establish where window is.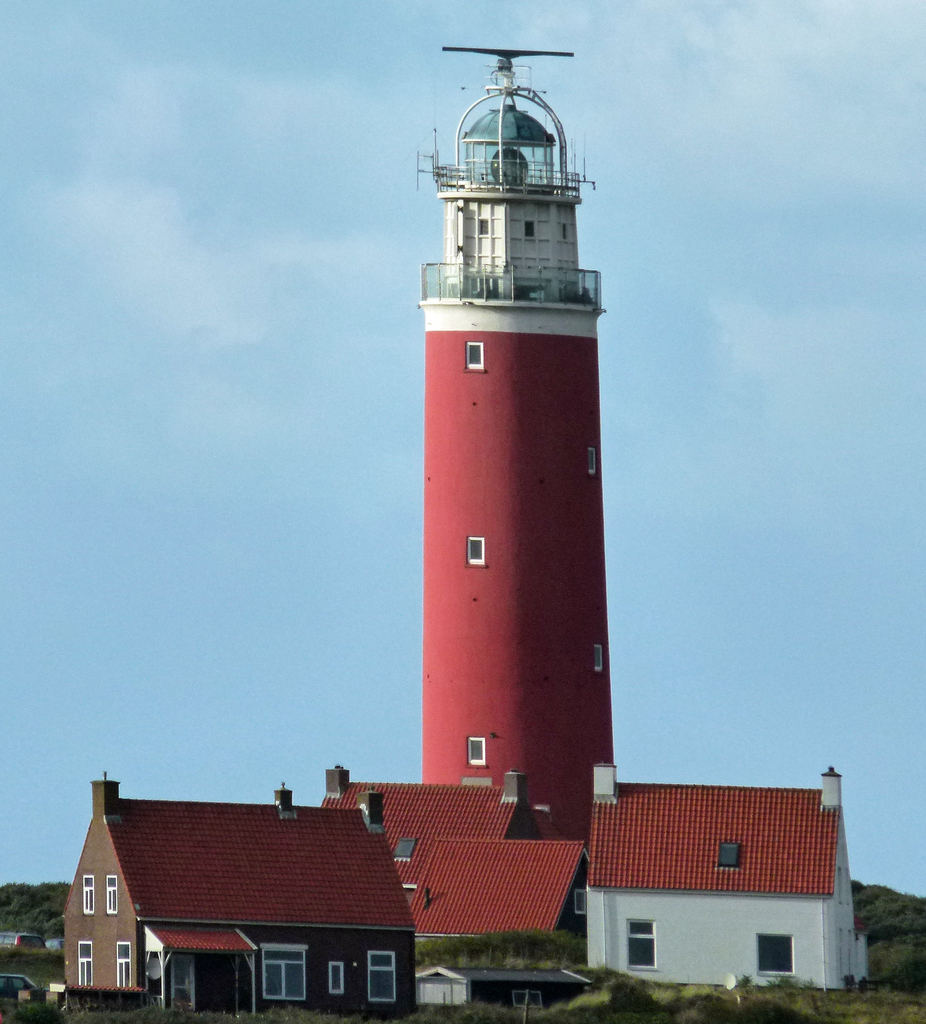
Established at [x1=466, y1=342, x2=482, y2=370].
